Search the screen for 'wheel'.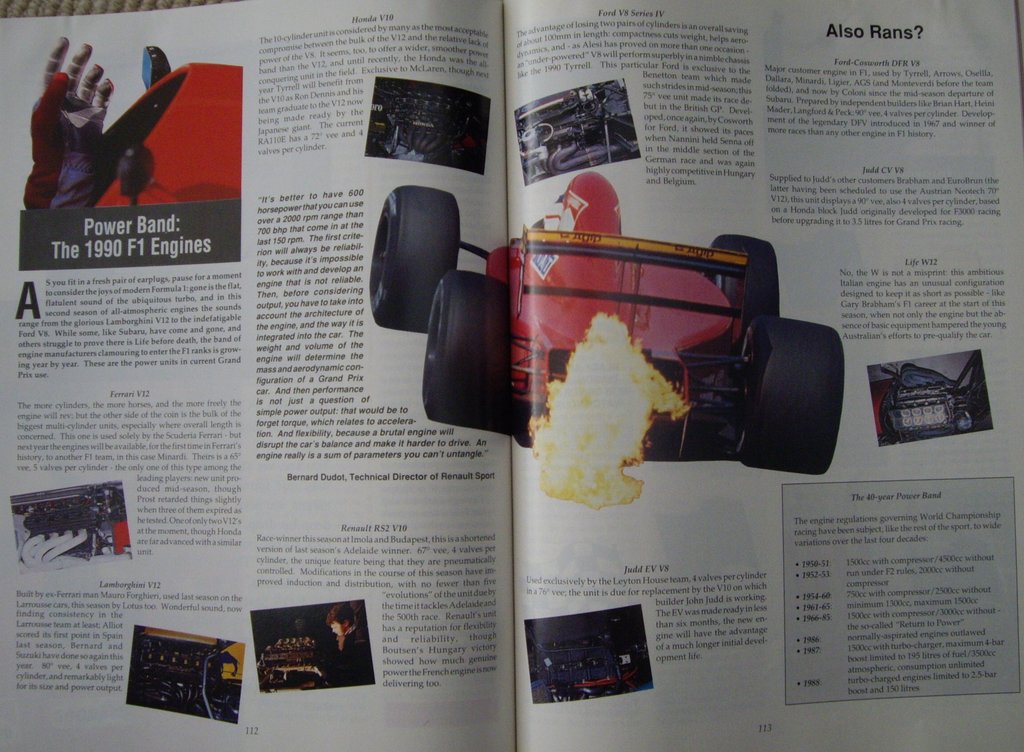
Found at [left=740, top=322, right=846, bottom=476].
